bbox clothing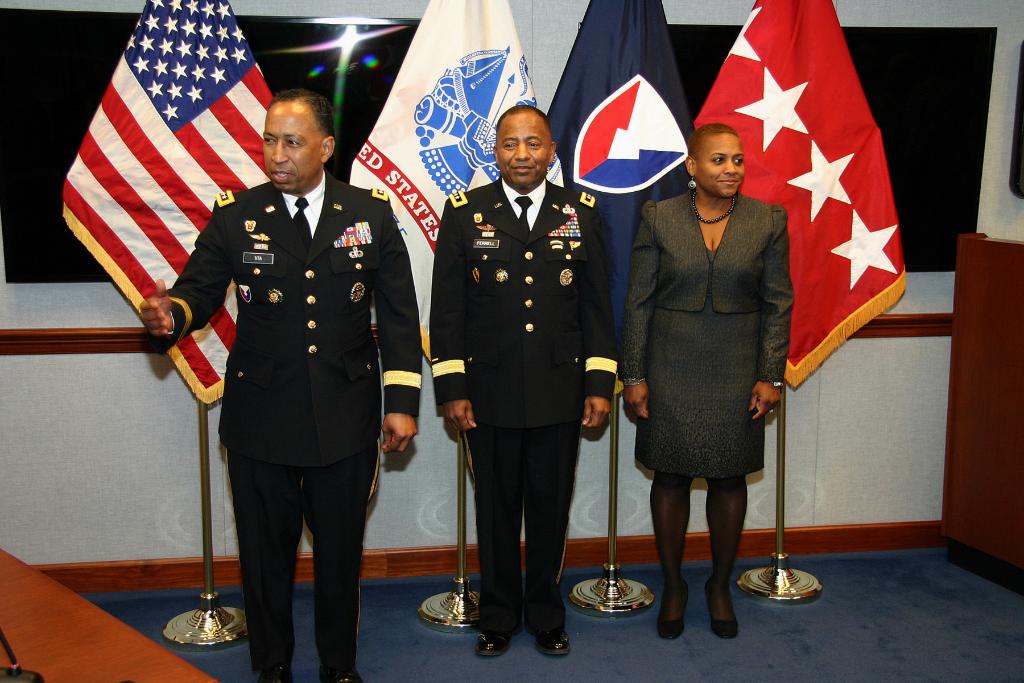
[471,420,572,644]
